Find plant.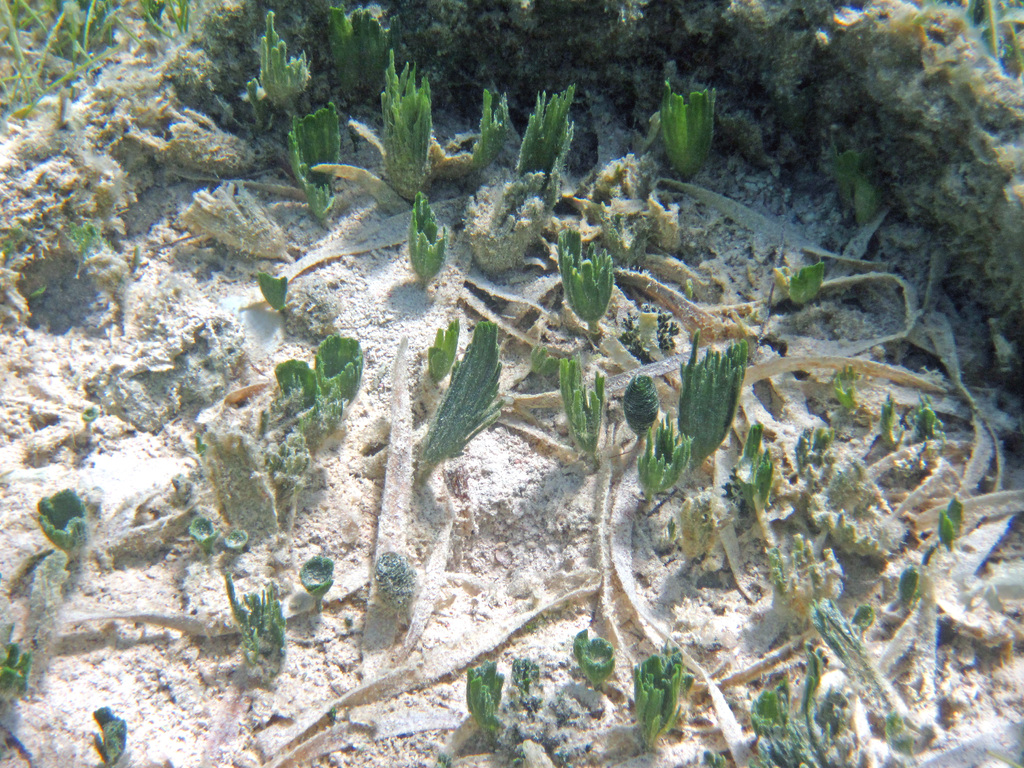
[x1=785, y1=429, x2=843, y2=492].
